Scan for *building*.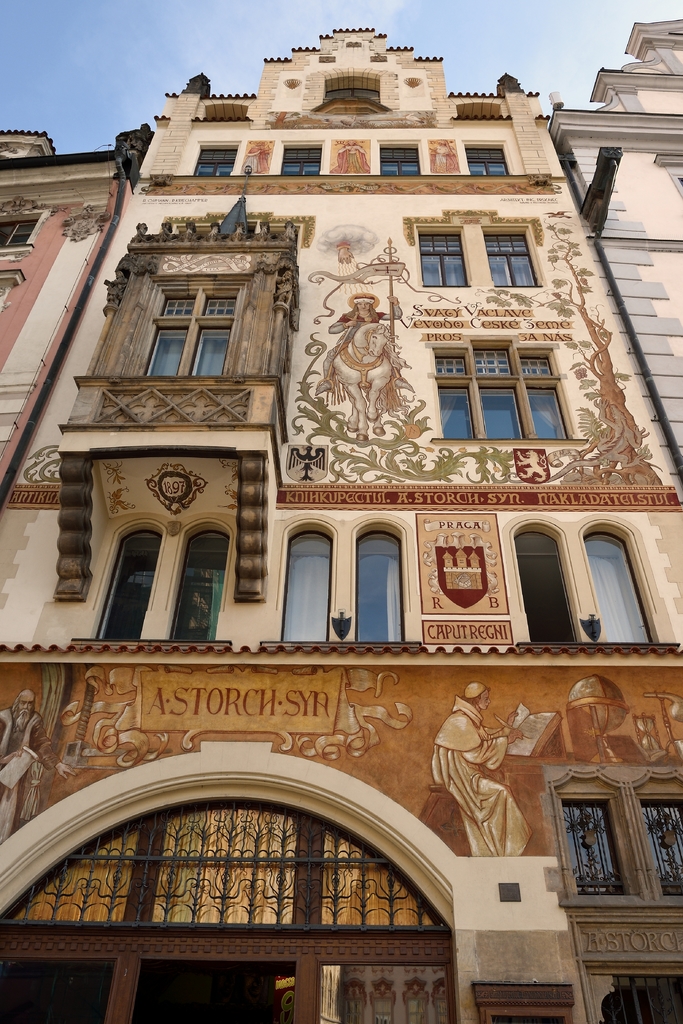
Scan result: region(544, 18, 682, 478).
